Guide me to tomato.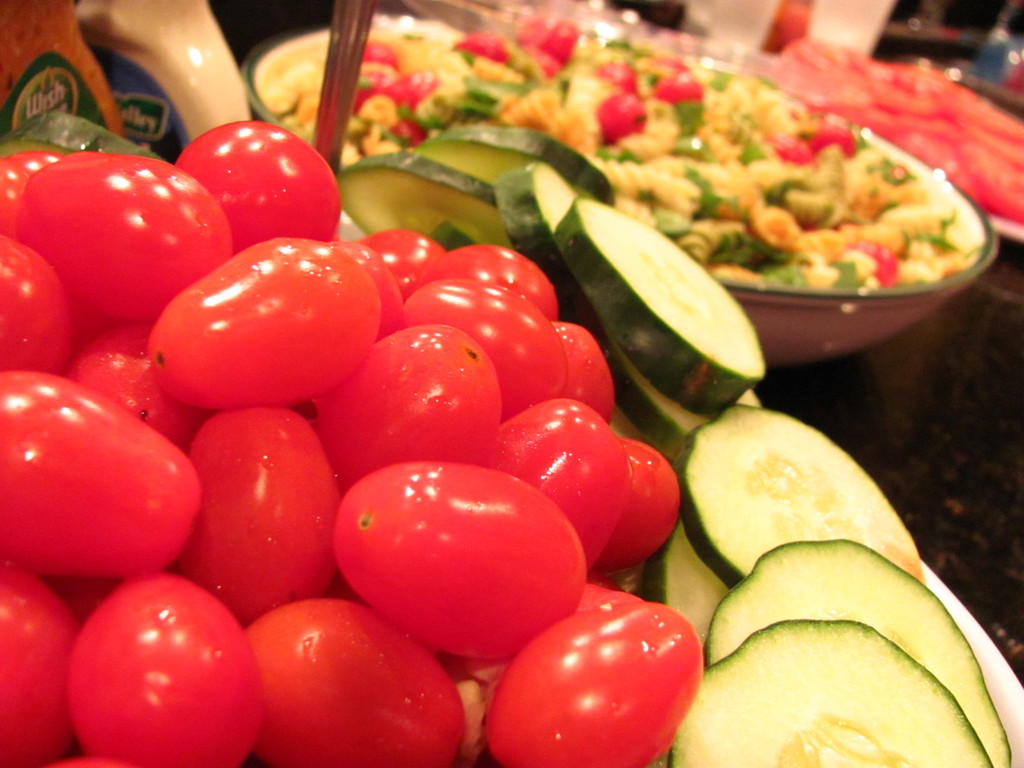
Guidance: <bbox>488, 591, 711, 767</bbox>.
